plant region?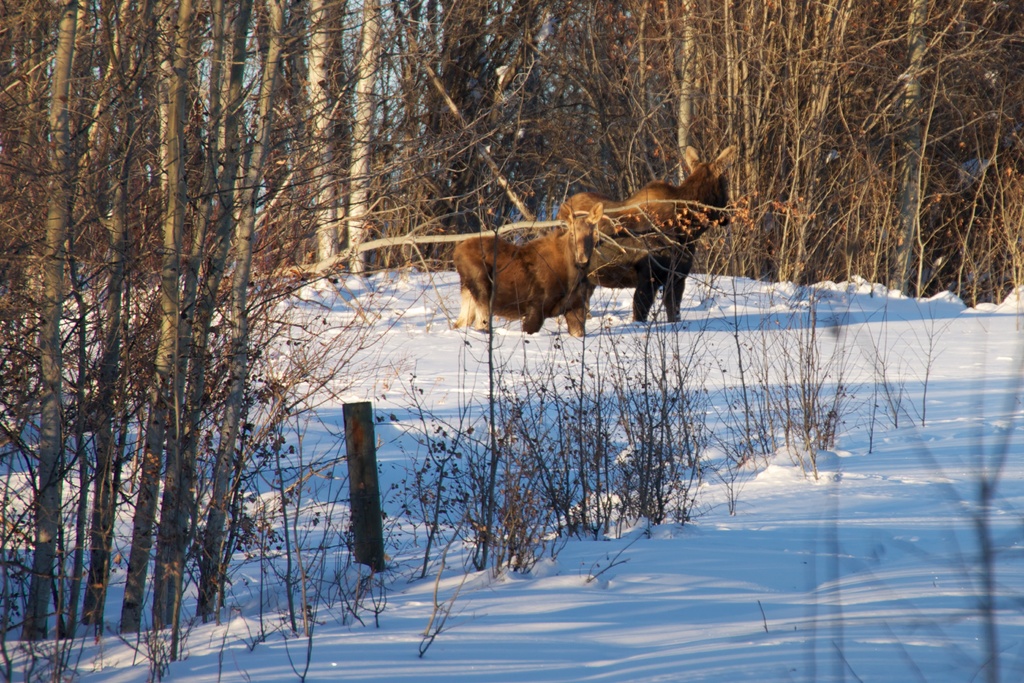
(898,302,978,458)
